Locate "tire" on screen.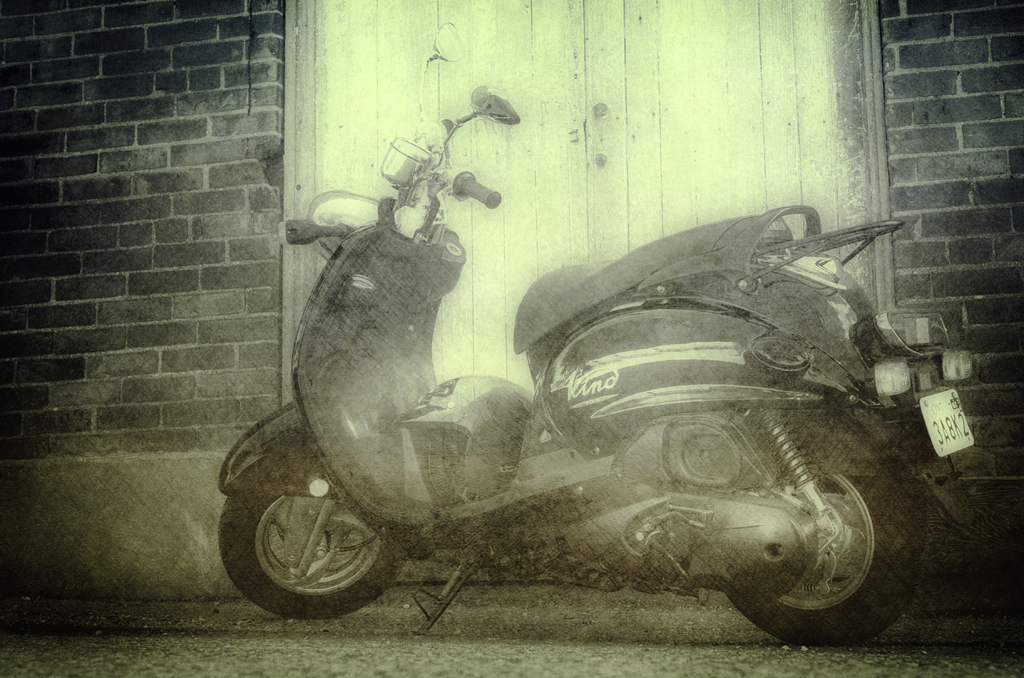
On screen at (220,495,408,618).
